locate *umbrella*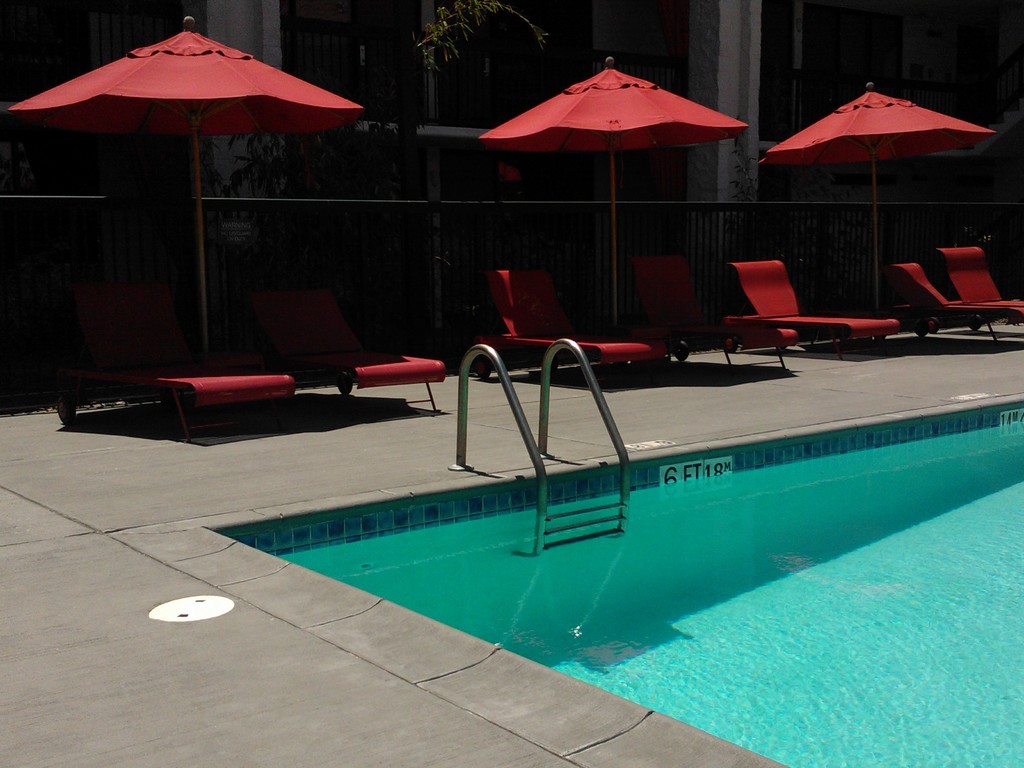
[479,56,750,330]
